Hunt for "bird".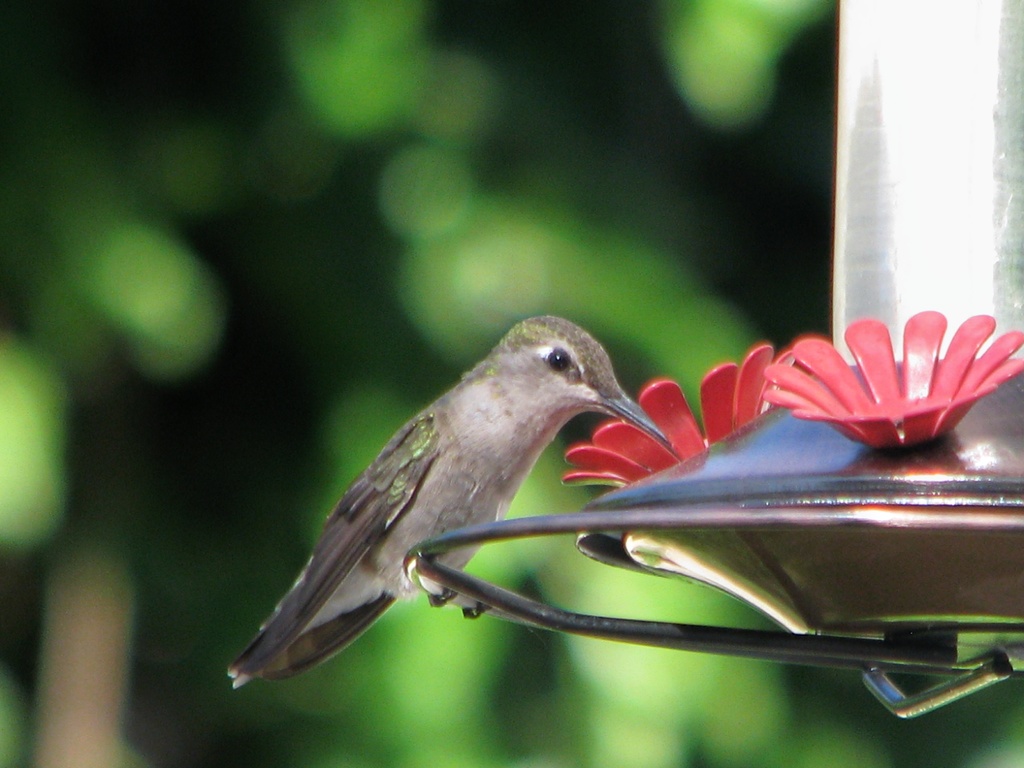
Hunted down at {"left": 234, "top": 325, "right": 680, "bottom": 687}.
